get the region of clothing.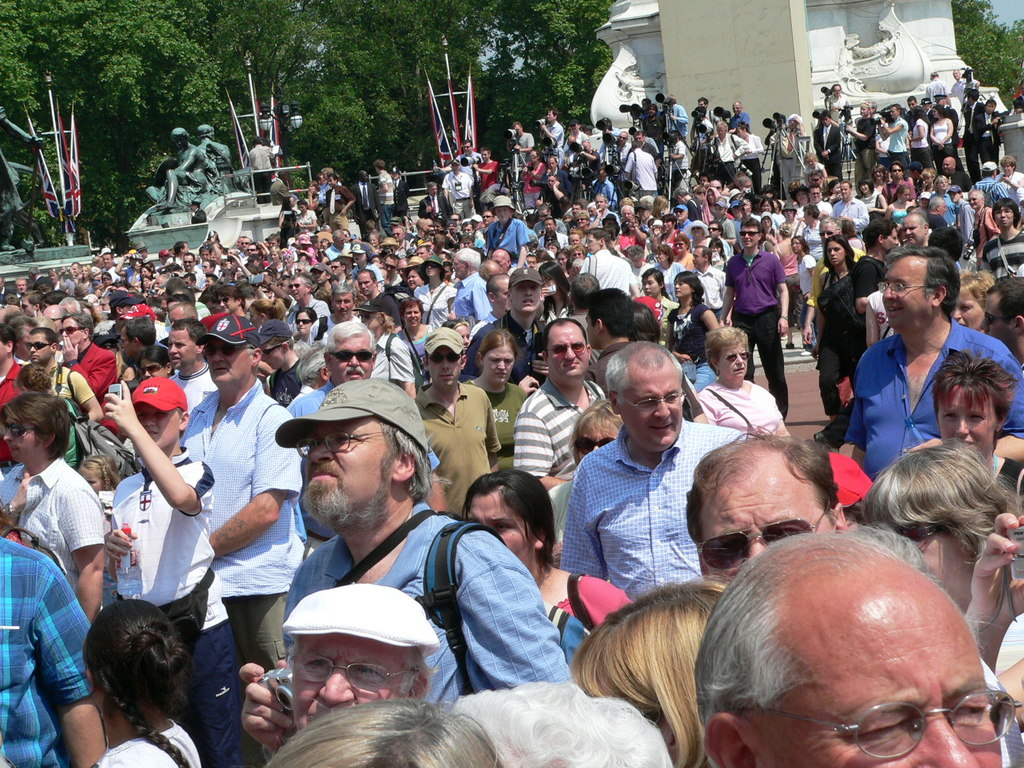
bbox=[614, 235, 649, 260].
